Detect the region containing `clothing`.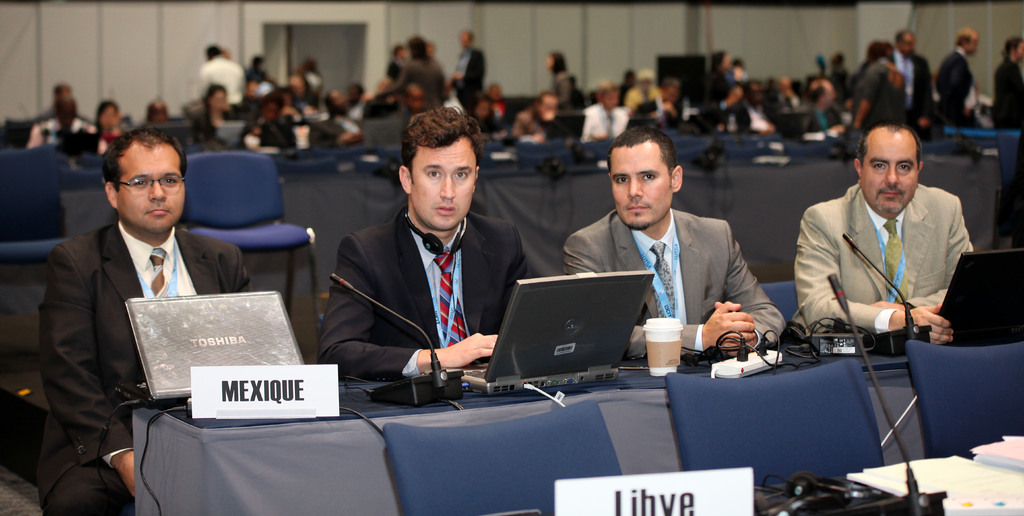
(546, 199, 798, 375).
